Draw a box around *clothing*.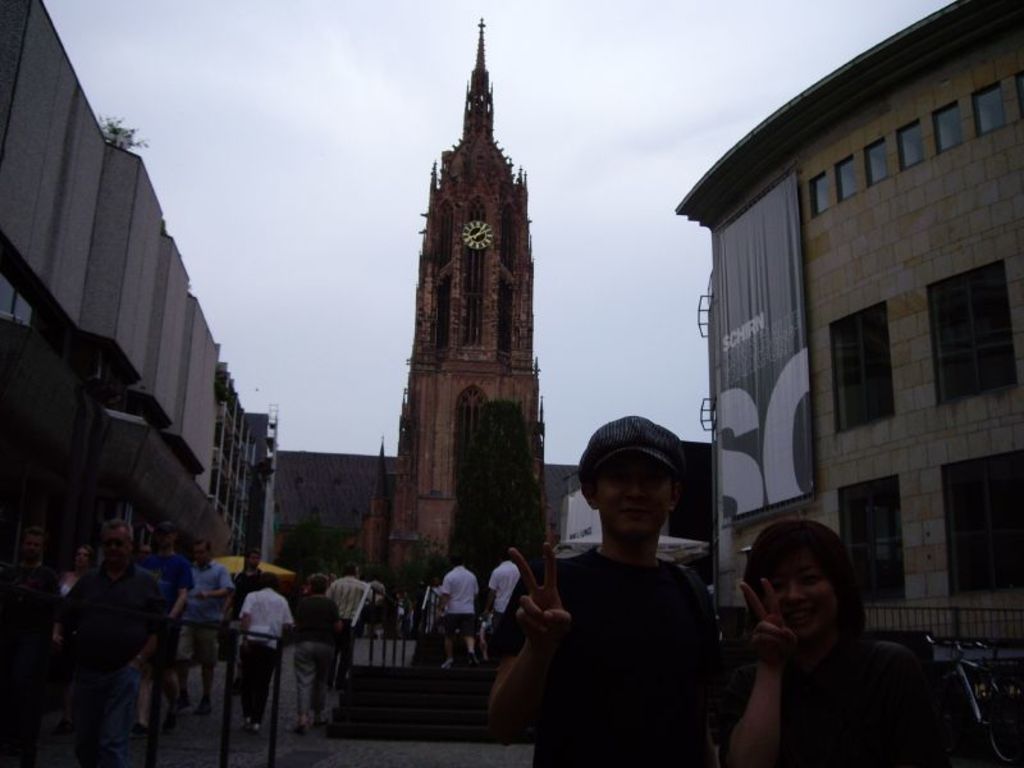
(200,561,234,662).
